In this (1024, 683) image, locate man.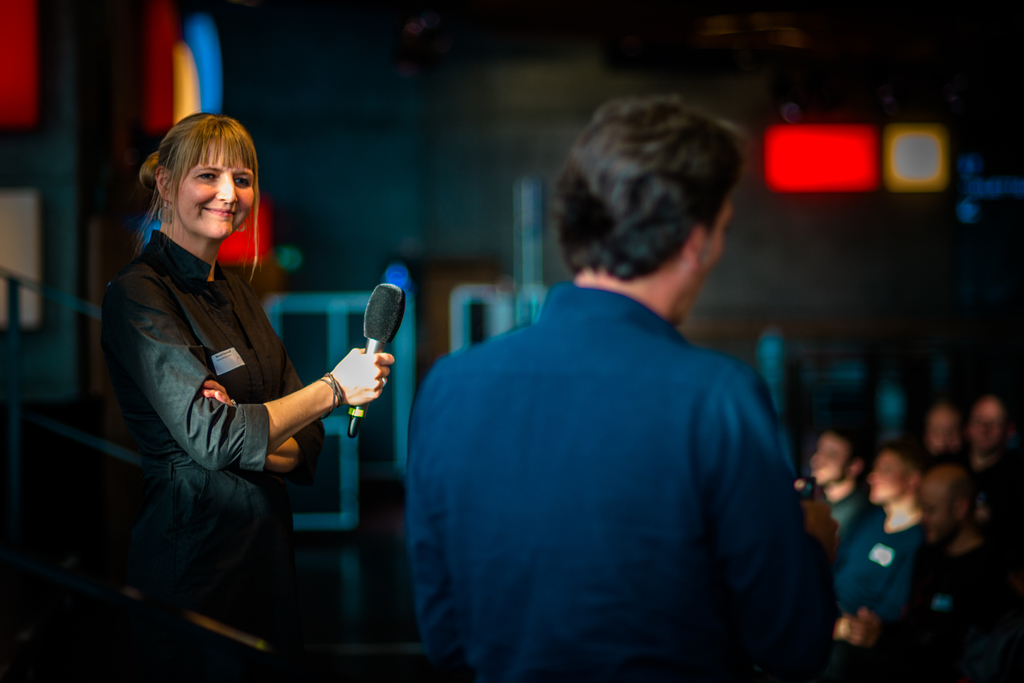
Bounding box: [left=960, top=392, right=1015, bottom=504].
